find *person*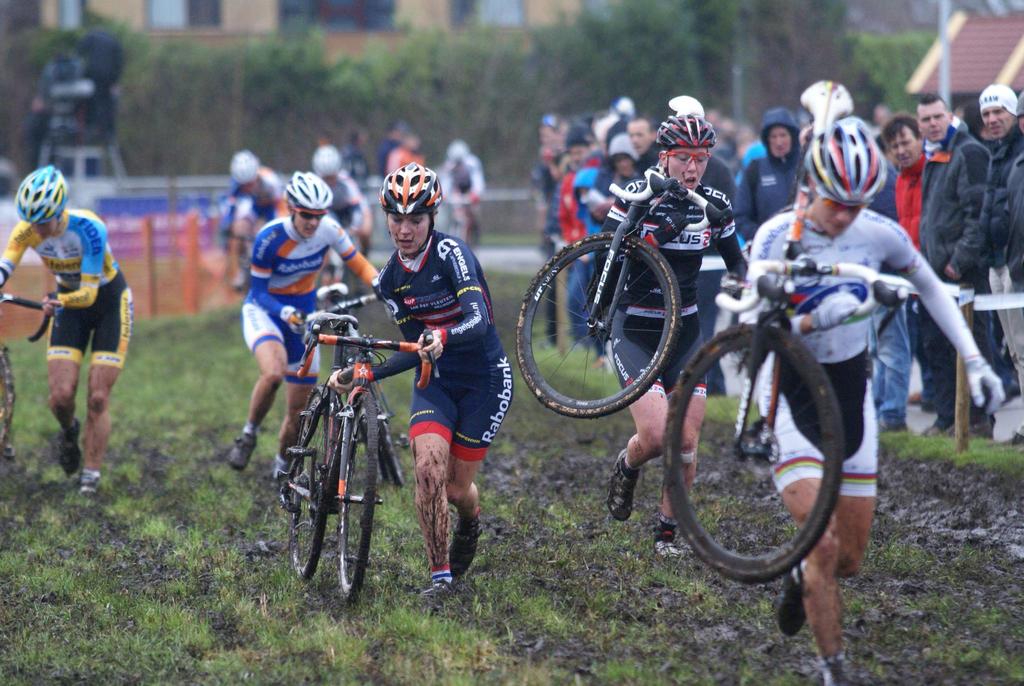
bbox=[598, 112, 746, 551]
